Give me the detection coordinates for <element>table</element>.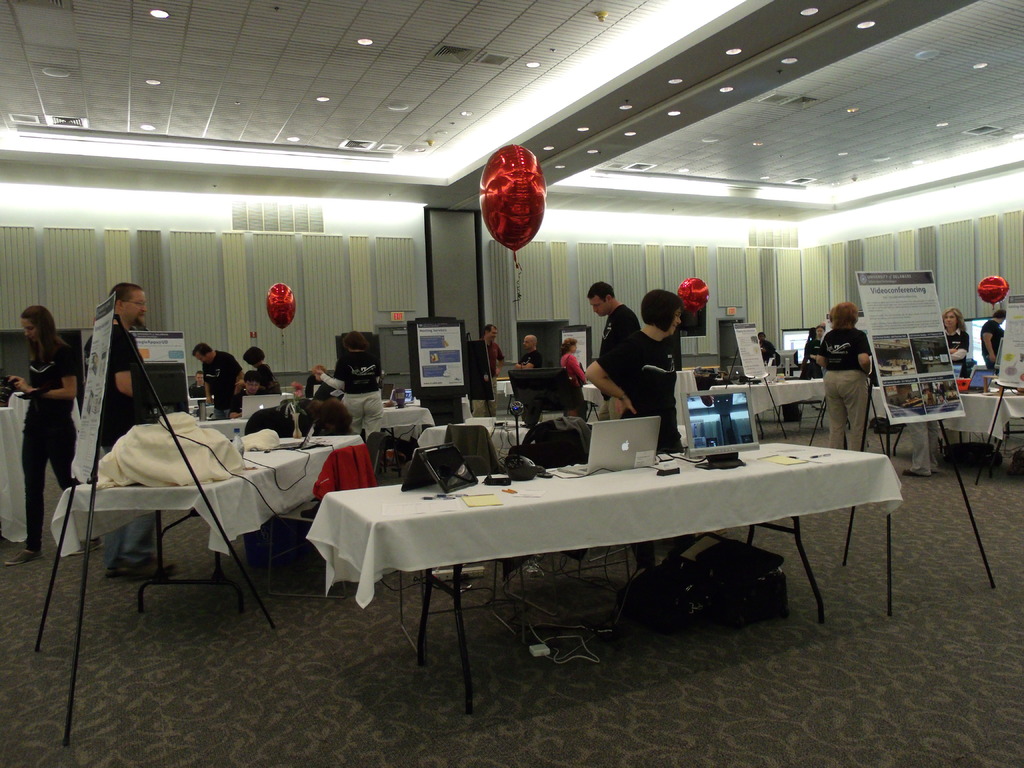
BBox(381, 401, 436, 473).
